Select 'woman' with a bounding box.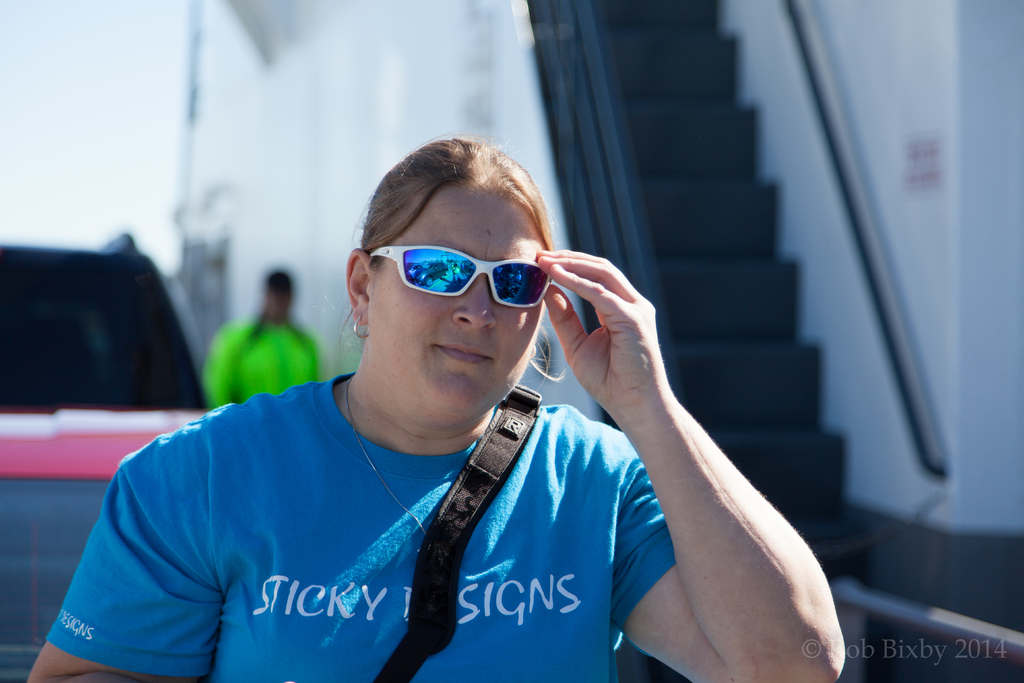
region(29, 137, 847, 682).
